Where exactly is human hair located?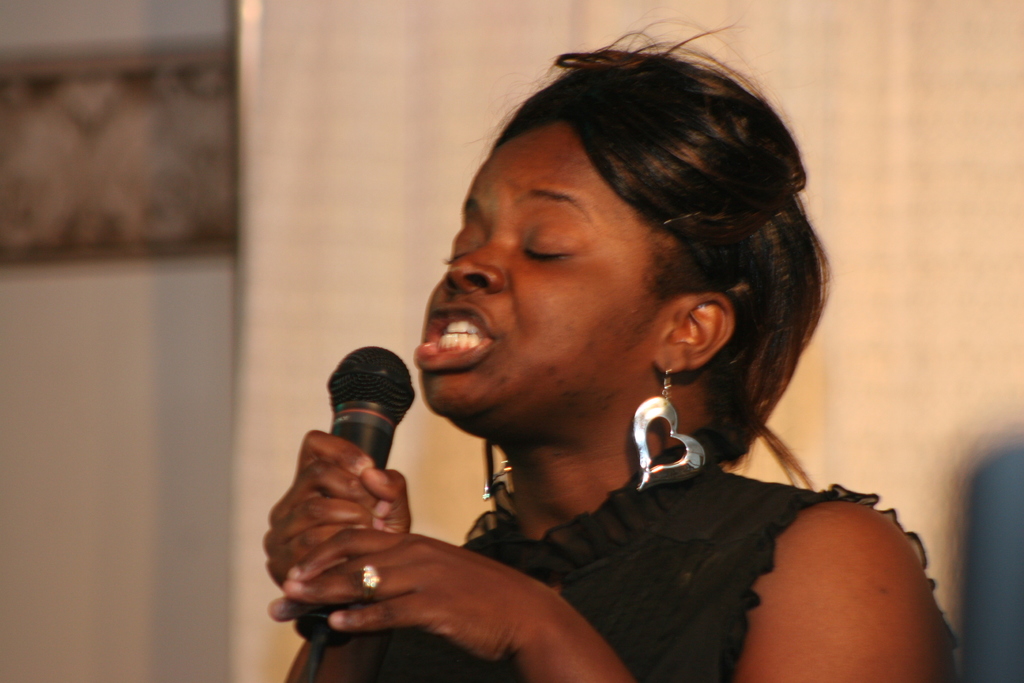
Its bounding box is (422,63,812,450).
